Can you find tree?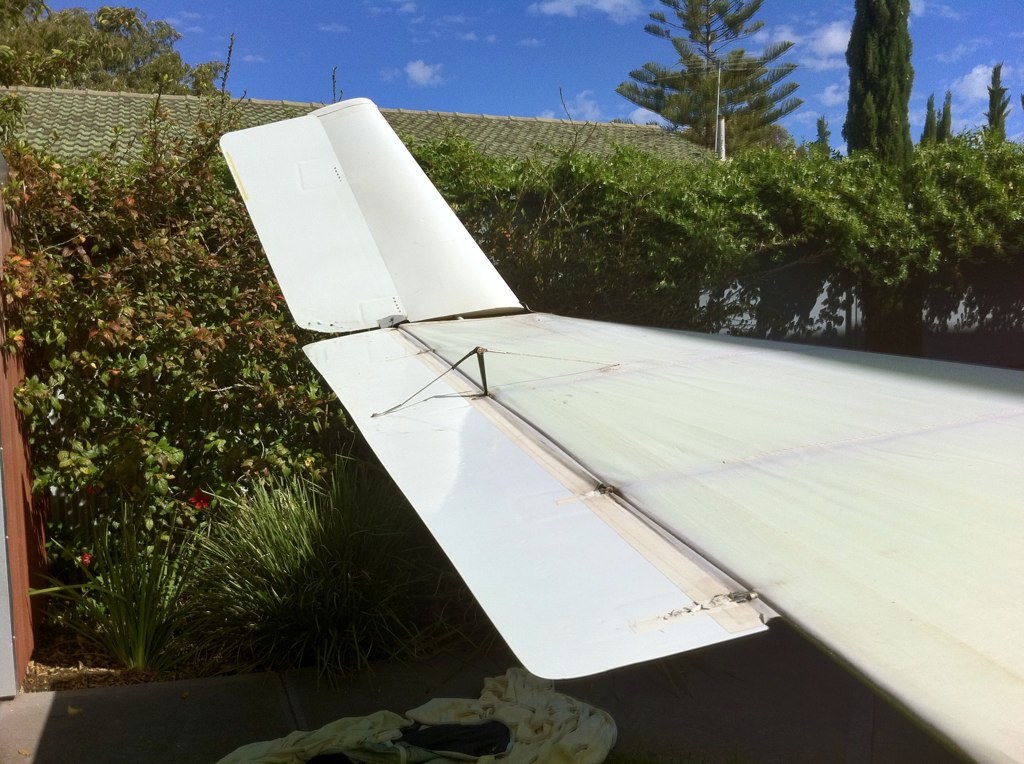
Yes, bounding box: x1=920, y1=92, x2=942, y2=152.
